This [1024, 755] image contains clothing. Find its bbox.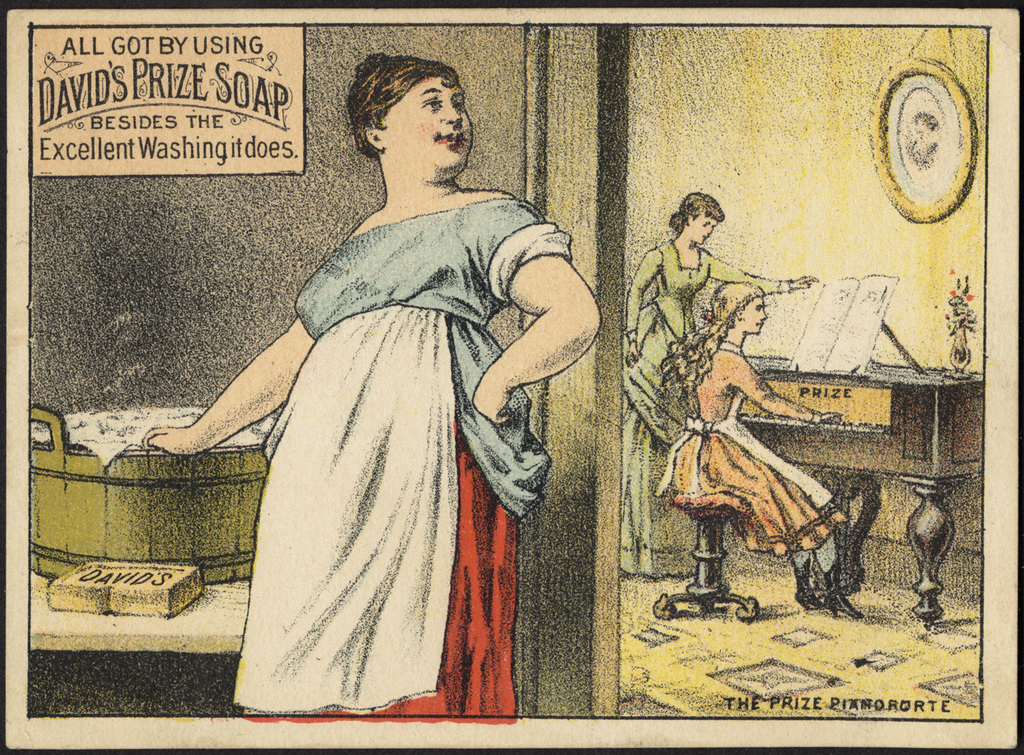
bbox(182, 139, 562, 698).
